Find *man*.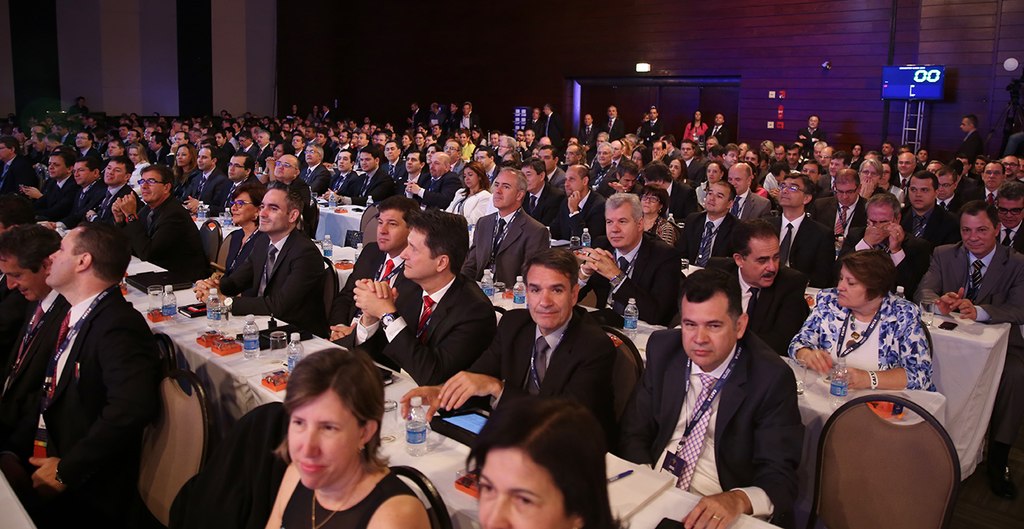
[x1=638, y1=107, x2=665, y2=152].
